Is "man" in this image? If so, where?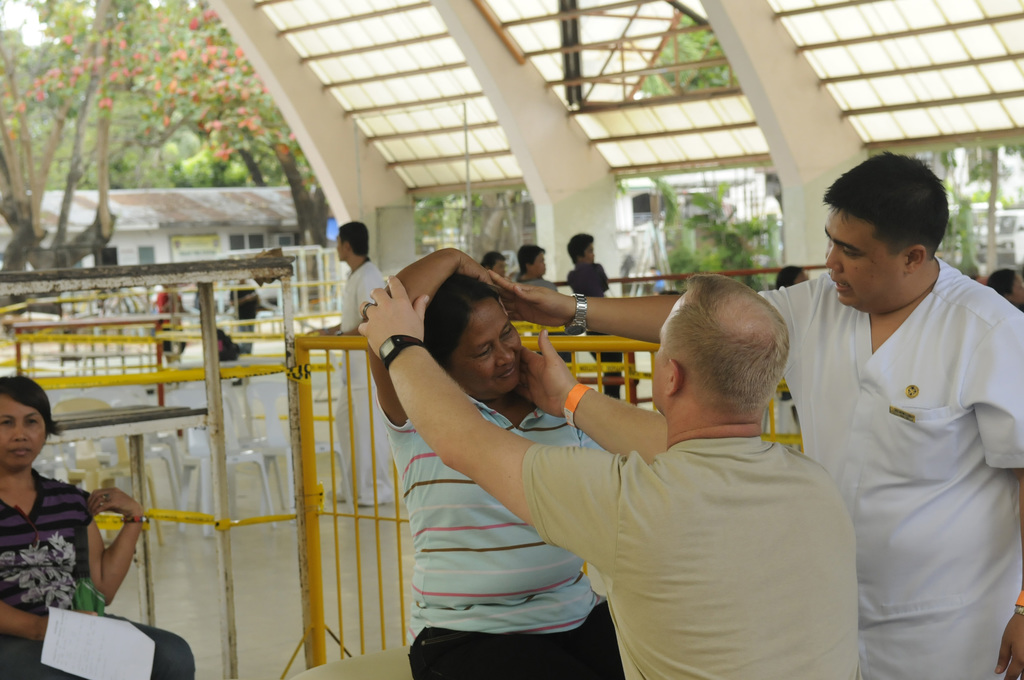
Yes, at [left=308, top=220, right=387, bottom=506].
